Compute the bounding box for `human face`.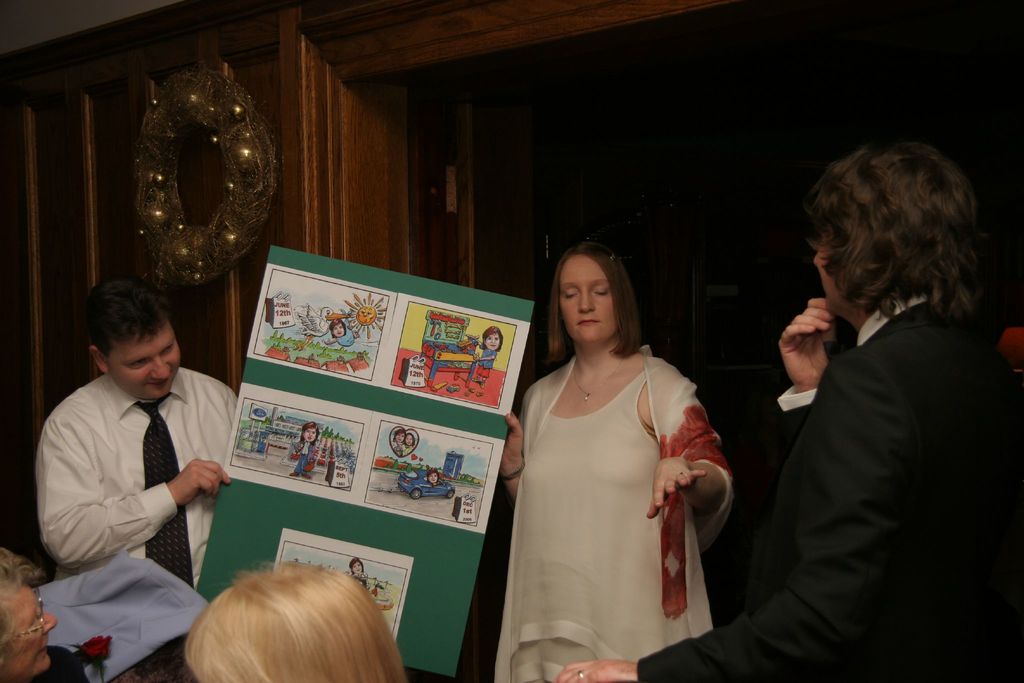
box=[1, 589, 57, 682].
